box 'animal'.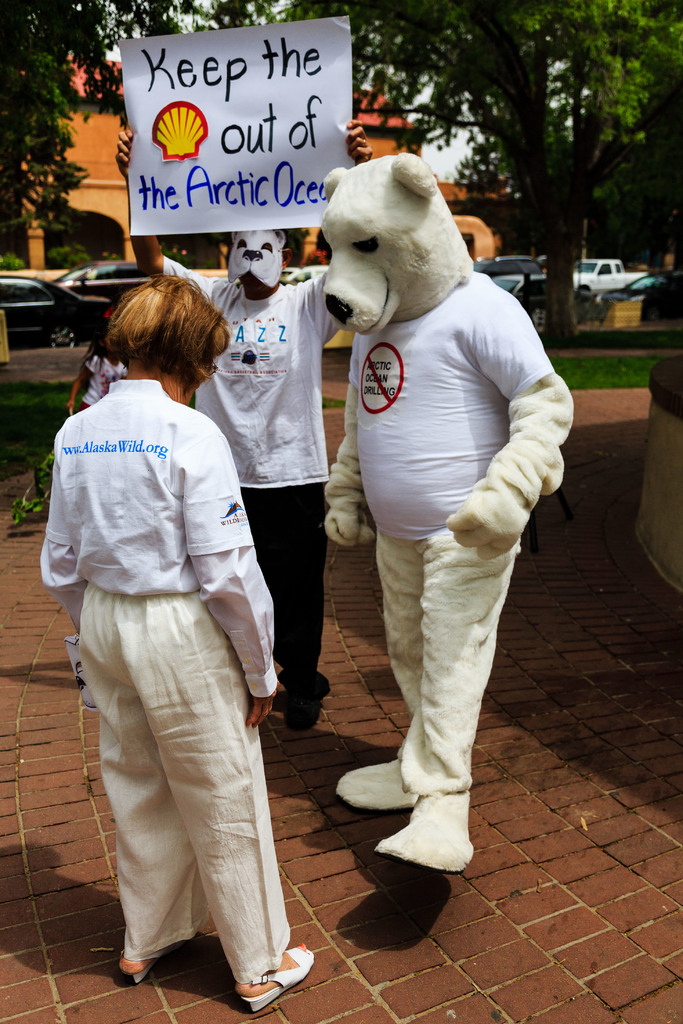
BBox(325, 157, 575, 876).
